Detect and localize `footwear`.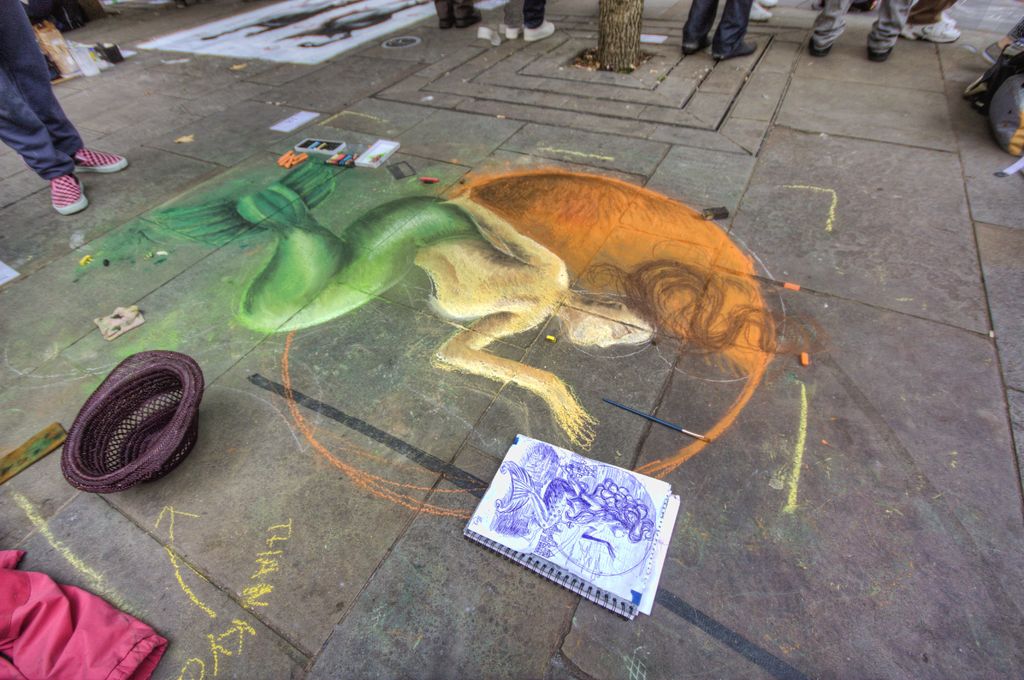
Localized at {"x1": 438, "y1": 21, "x2": 456, "y2": 33}.
